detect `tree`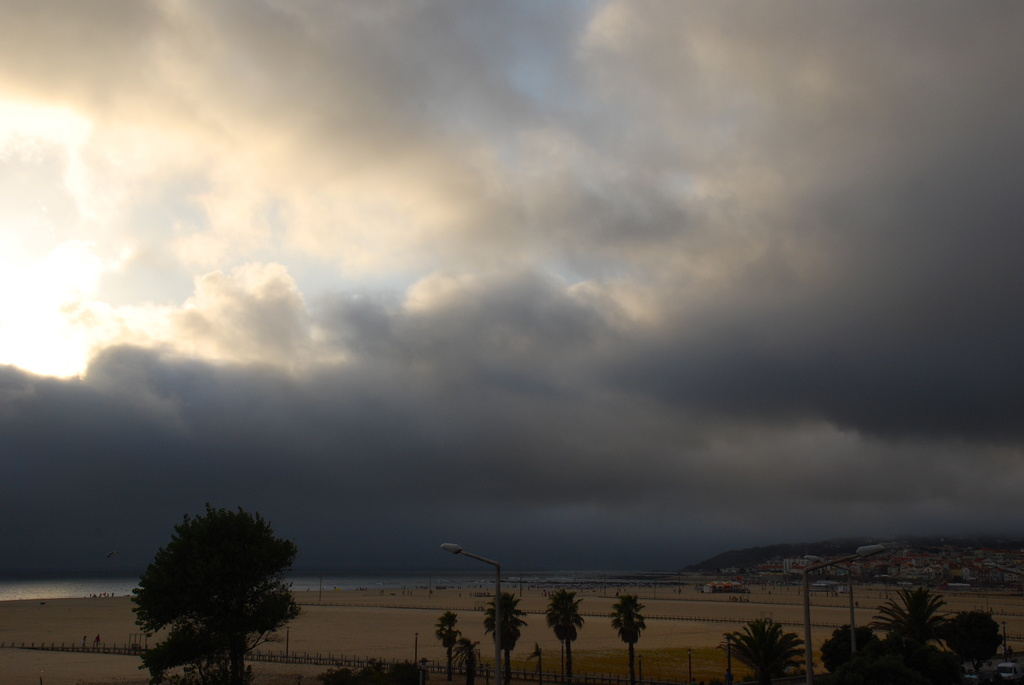
locate(872, 583, 951, 641)
